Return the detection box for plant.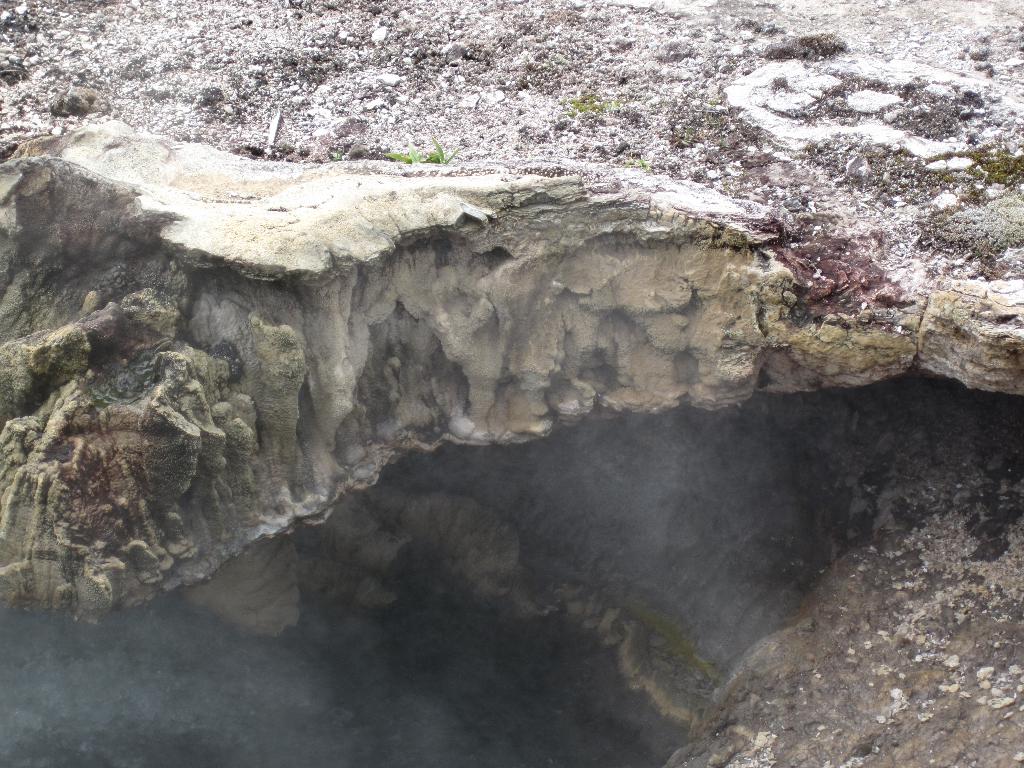
x1=562, y1=86, x2=614, y2=113.
